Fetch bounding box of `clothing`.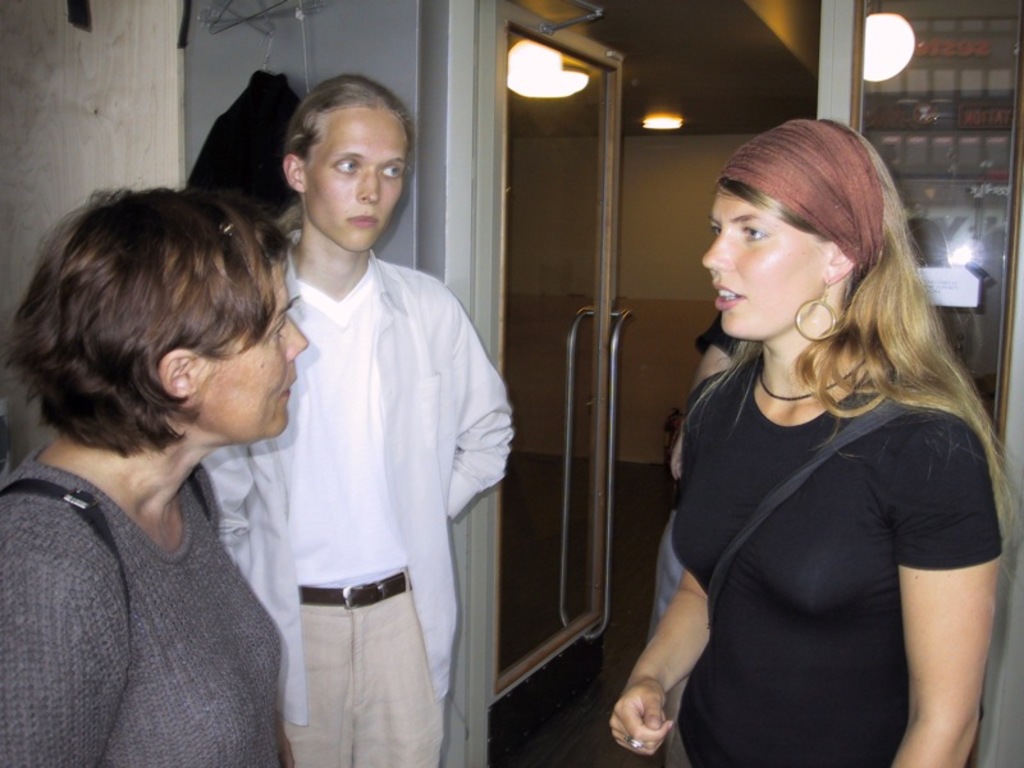
Bbox: l=205, t=227, r=517, b=767.
